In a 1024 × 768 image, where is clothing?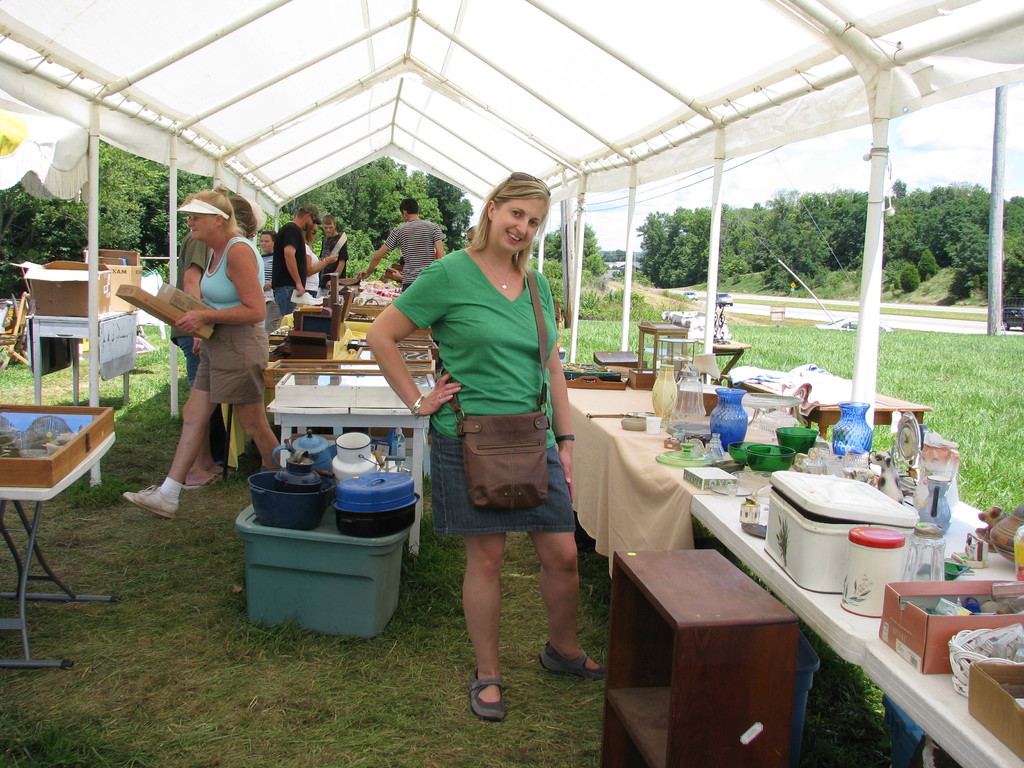
[384, 217, 446, 294].
